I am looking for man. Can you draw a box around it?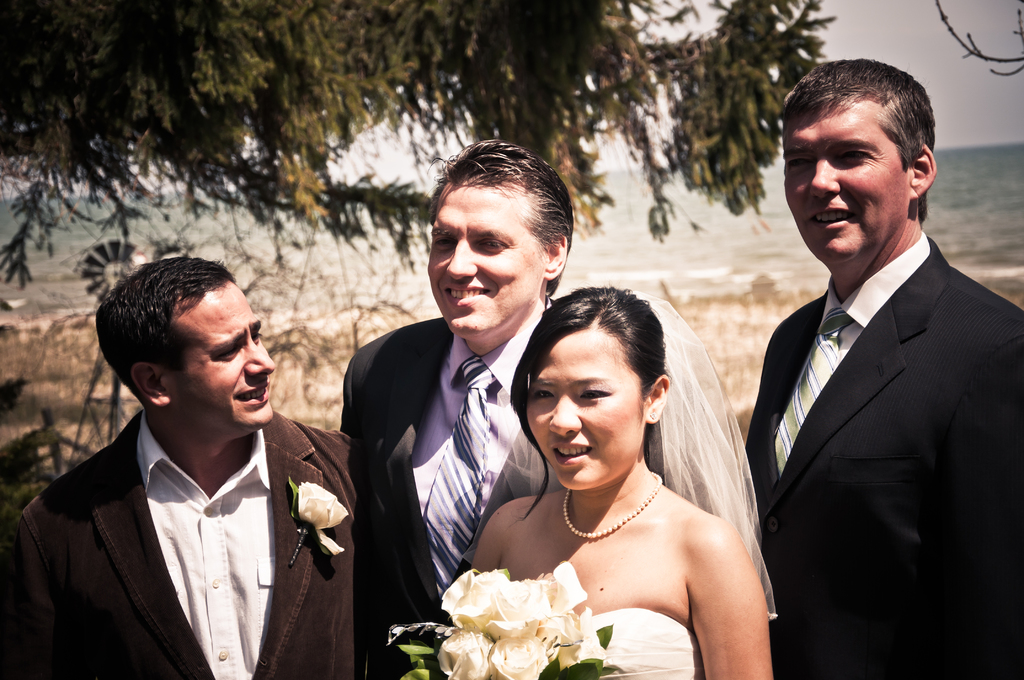
Sure, the bounding box is 340, 143, 665, 679.
